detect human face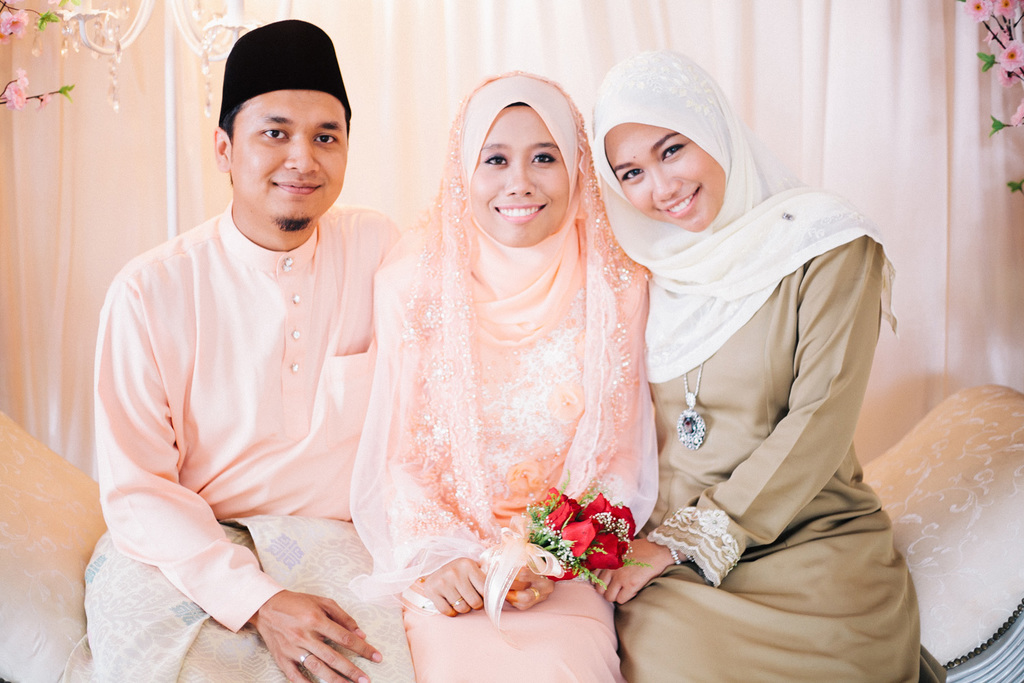
(x1=600, y1=118, x2=722, y2=232)
